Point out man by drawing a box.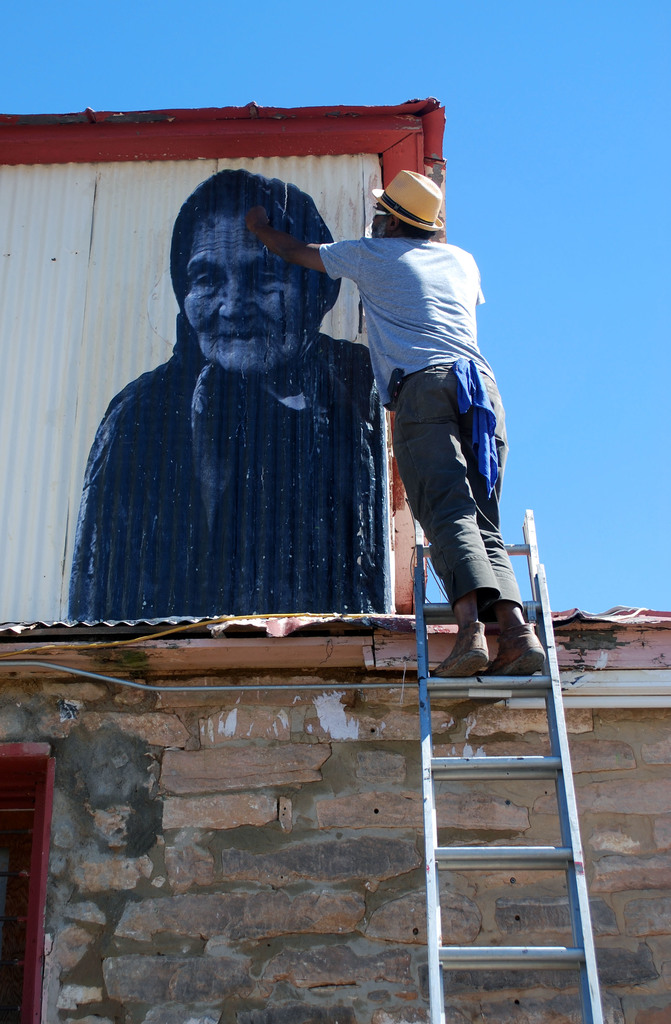
[x1=257, y1=159, x2=543, y2=666].
